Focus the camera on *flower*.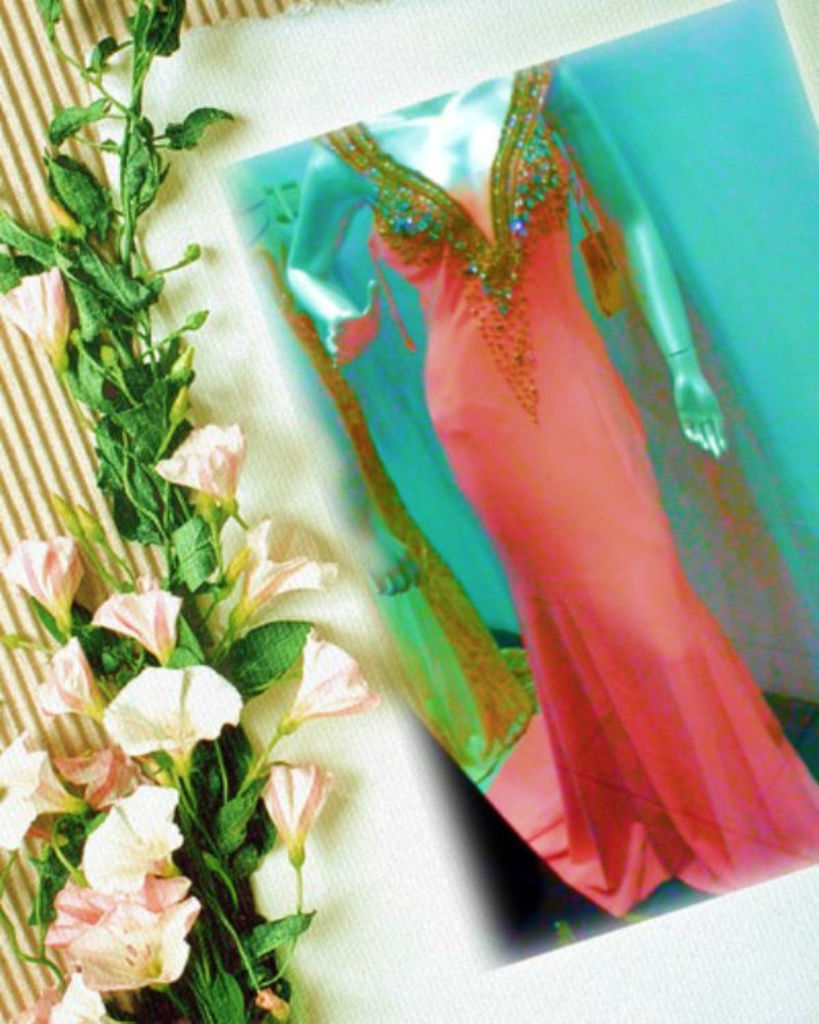
Focus region: pyautogui.locateOnScreen(27, 635, 104, 722).
